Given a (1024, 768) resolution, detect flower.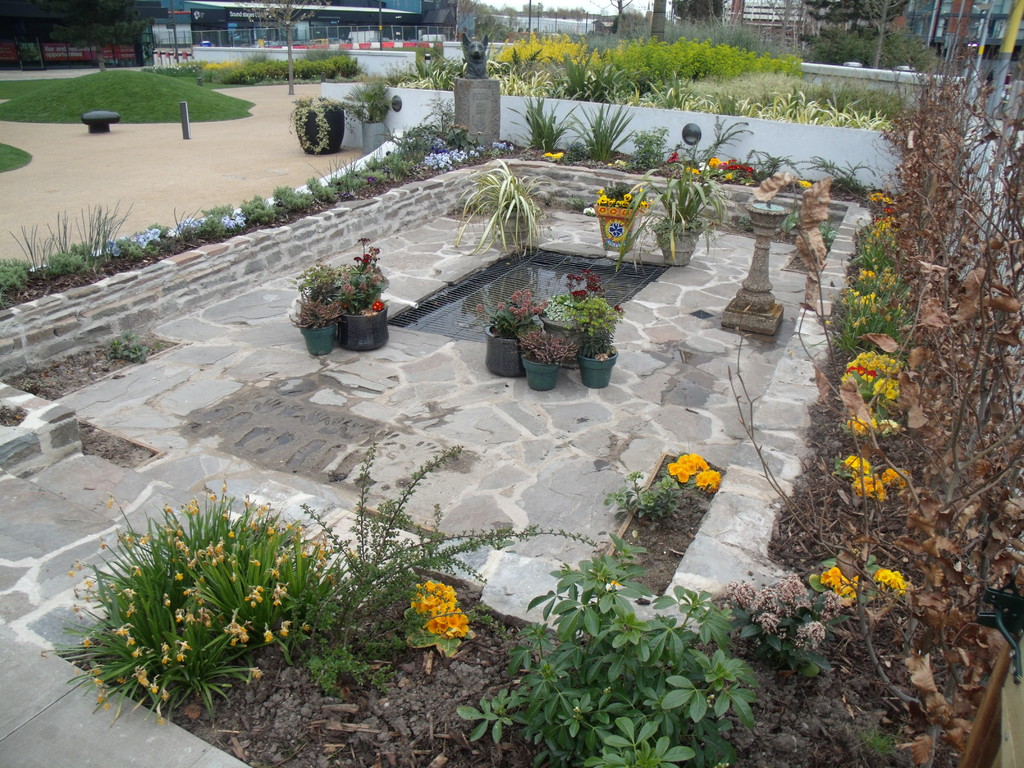
x1=882, y1=467, x2=906, y2=477.
